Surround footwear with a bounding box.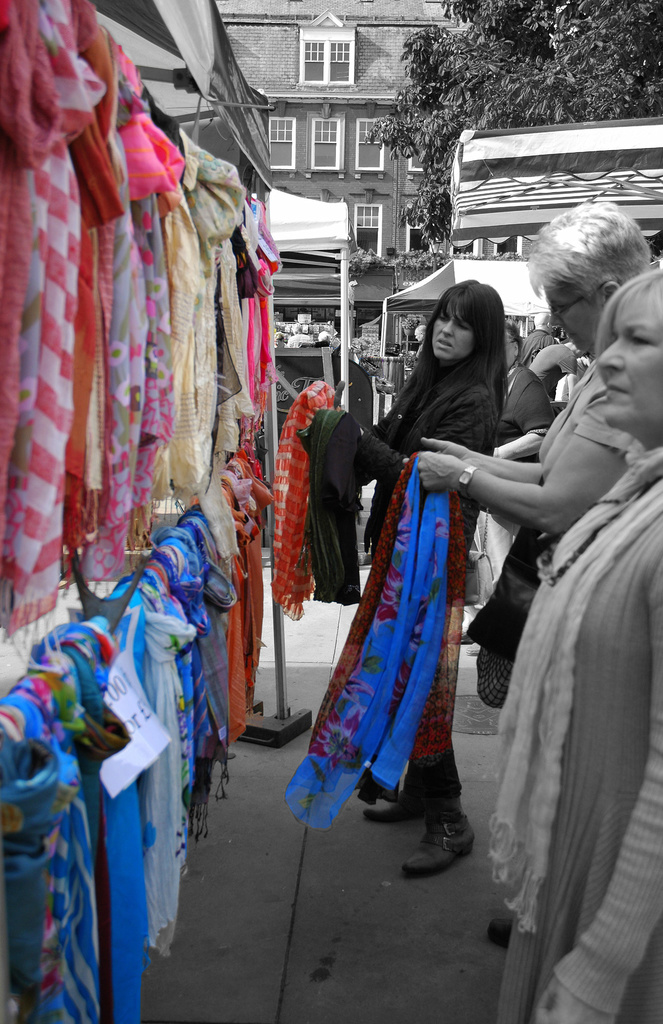
detection(370, 791, 454, 835).
